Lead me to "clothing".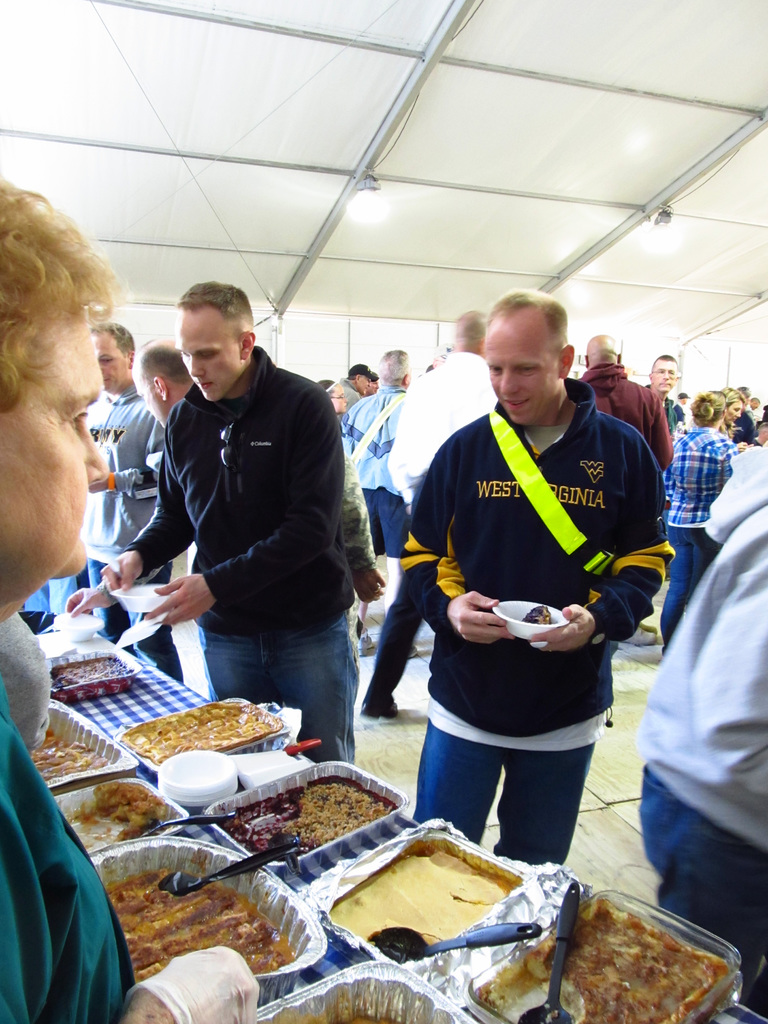
Lead to rect(93, 381, 172, 682).
